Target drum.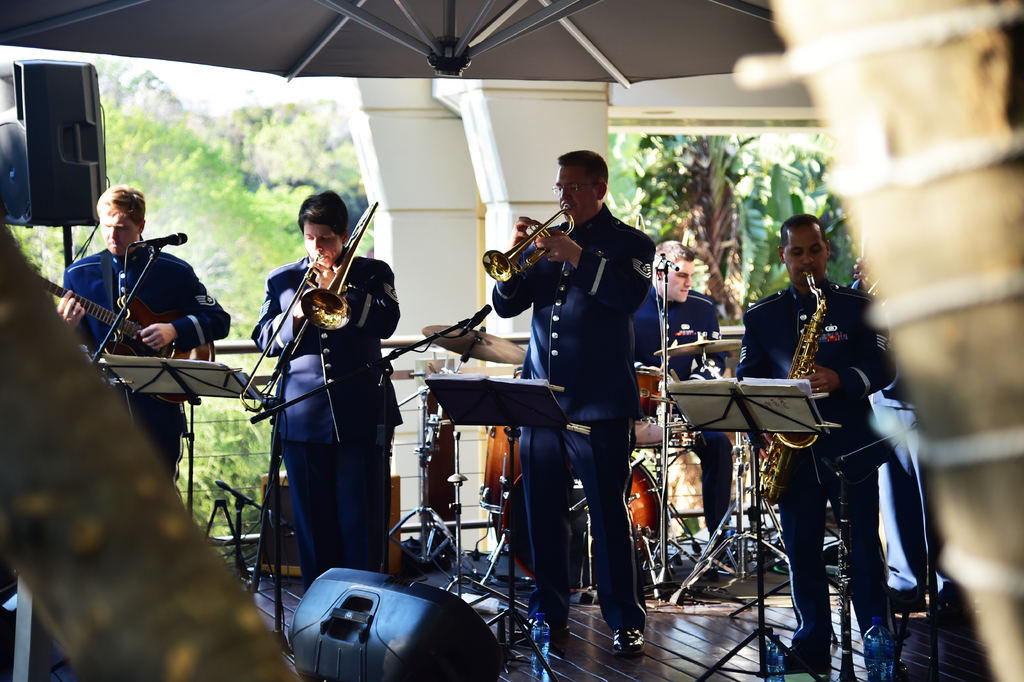
Target region: region(629, 360, 674, 444).
